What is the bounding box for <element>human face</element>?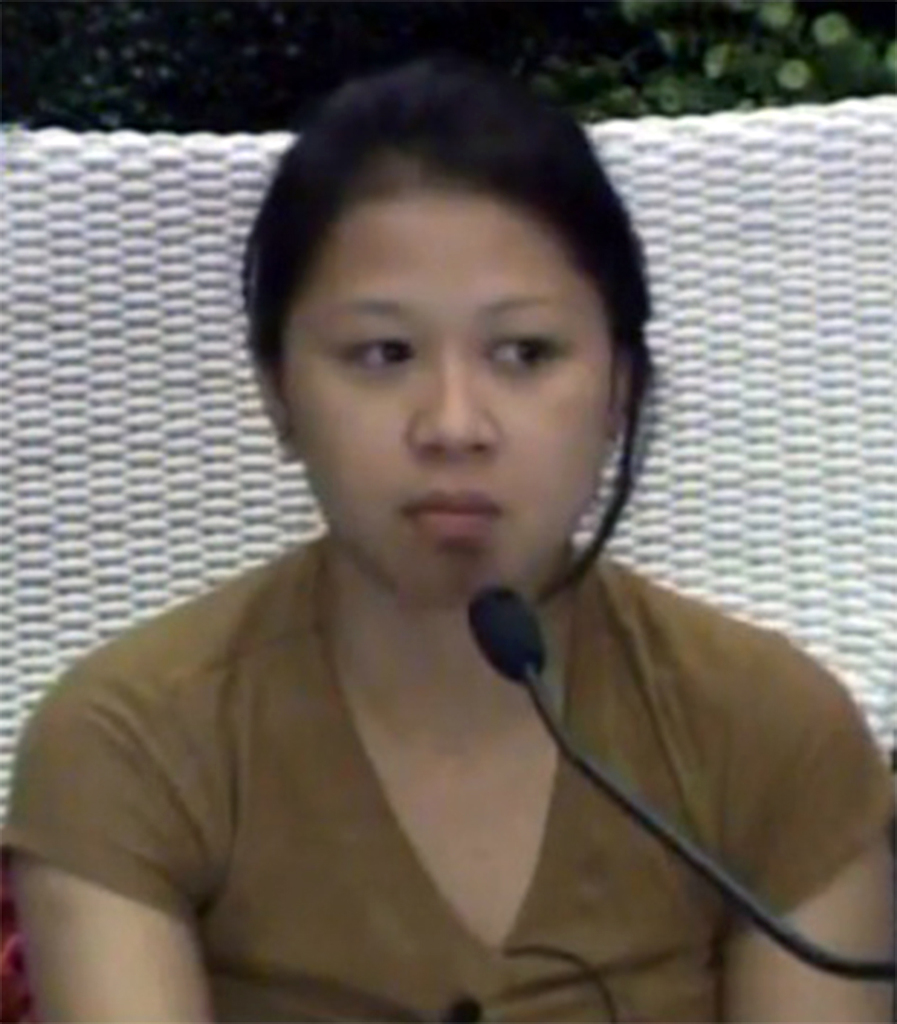
crop(280, 192, 609, 603).
